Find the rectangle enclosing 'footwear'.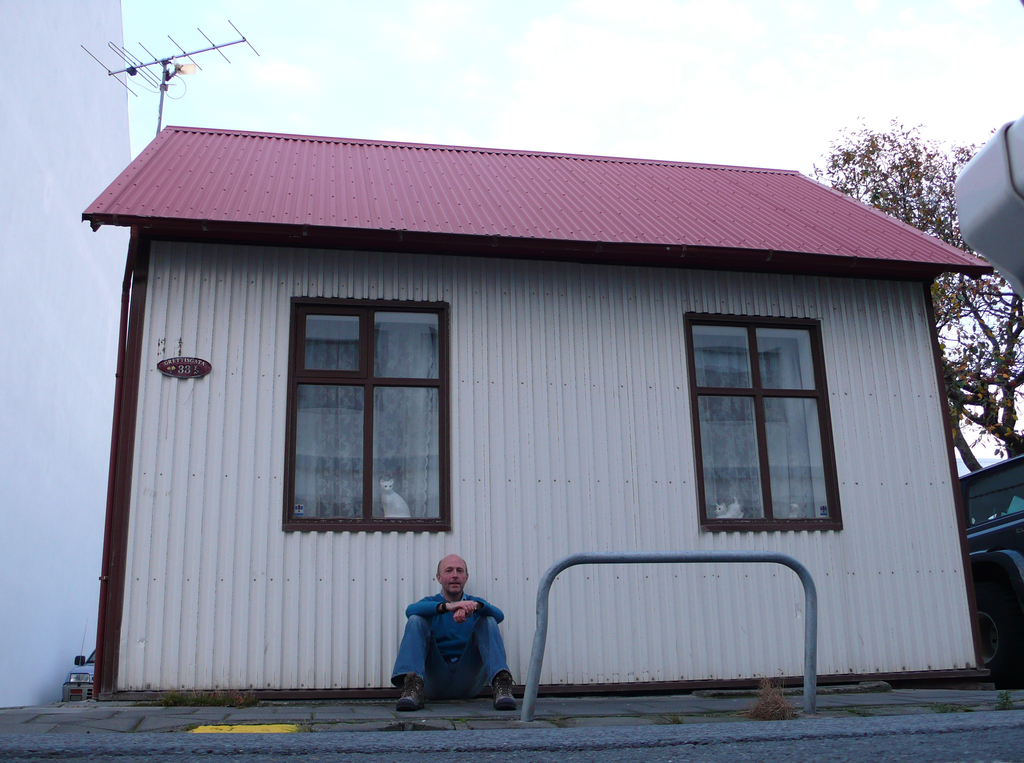
x1=491 y1=678 x2=517 y2=708.
